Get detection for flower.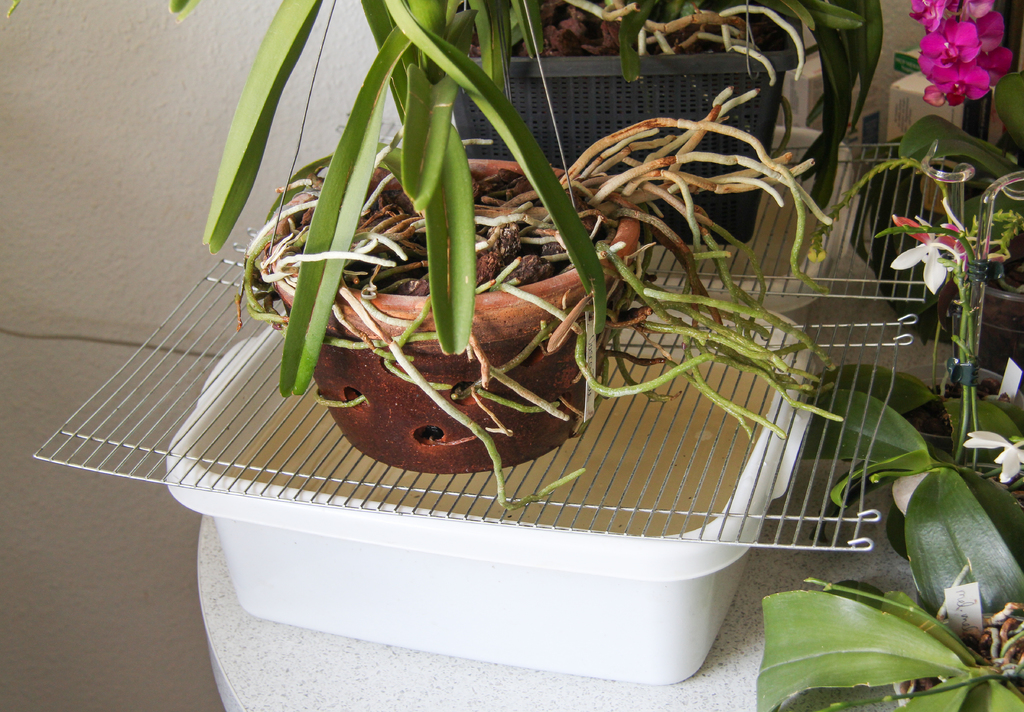
Detection: l=945, t=412, r=1018, b=476.
